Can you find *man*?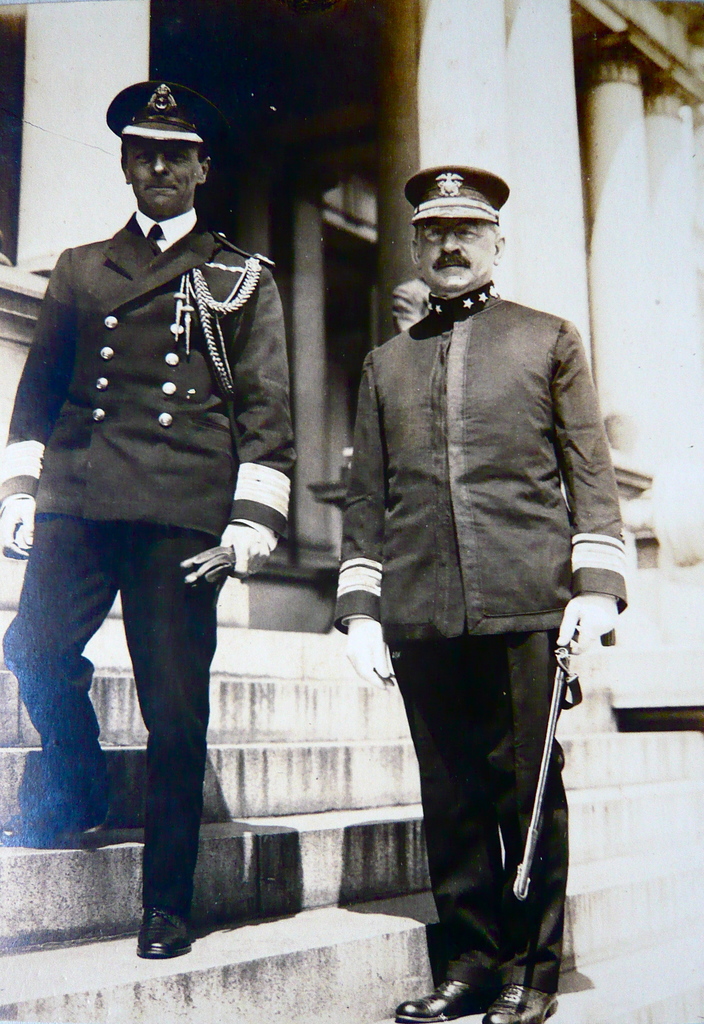
Yes, bounding box: Rect(8, 81, 301, 956).
